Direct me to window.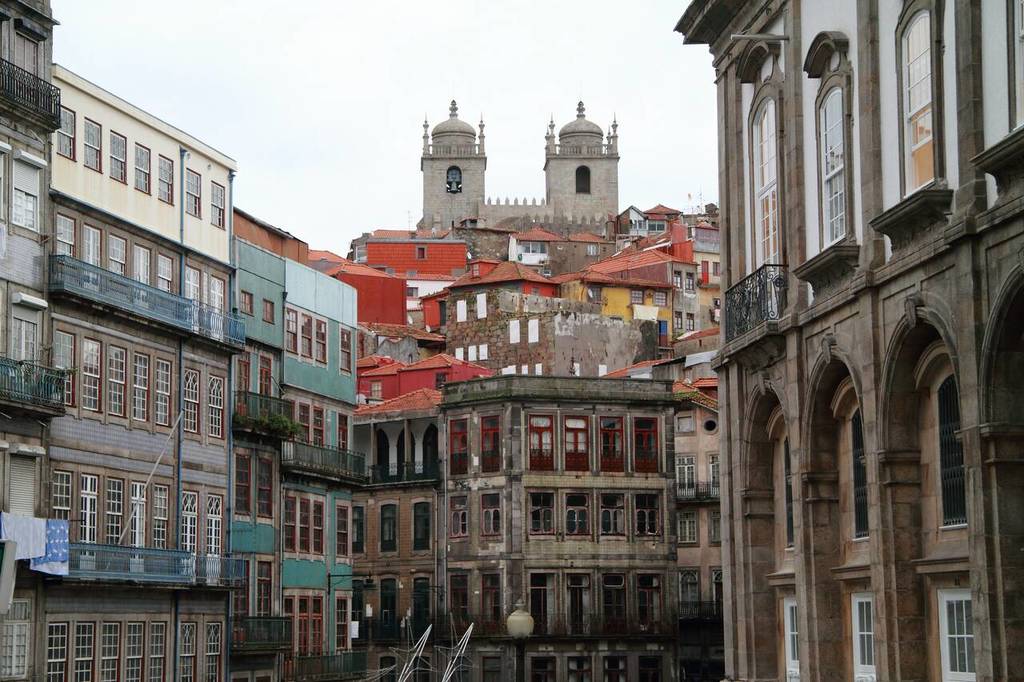
Direction: x1=311, y1=597, x2=323, y2=616.
